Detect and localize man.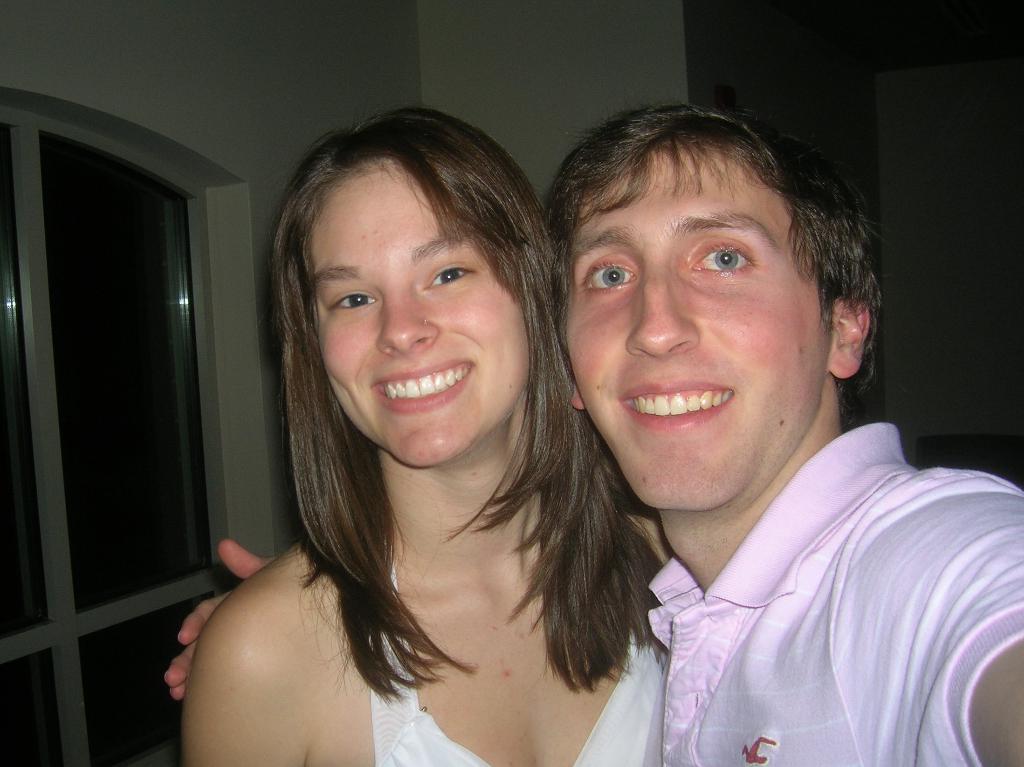
Localized at (x1=161, y1=95, x2=1023, y2=766).
